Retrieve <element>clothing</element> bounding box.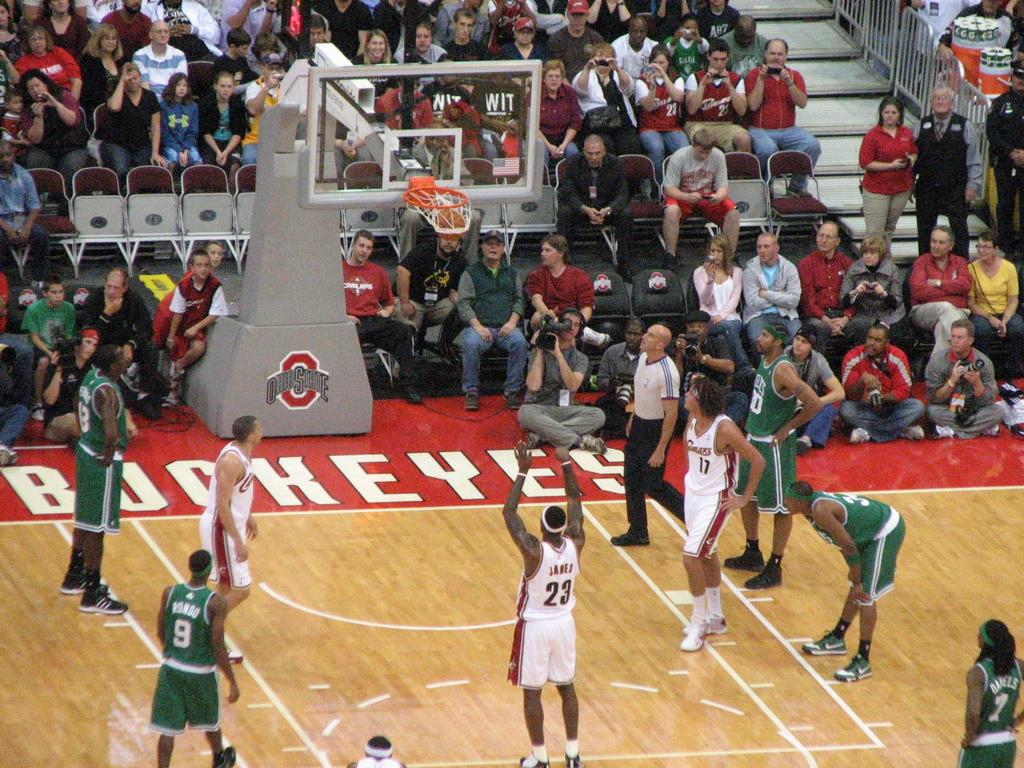
Bounding box: <region>915, 113, 985, 254</region>.
